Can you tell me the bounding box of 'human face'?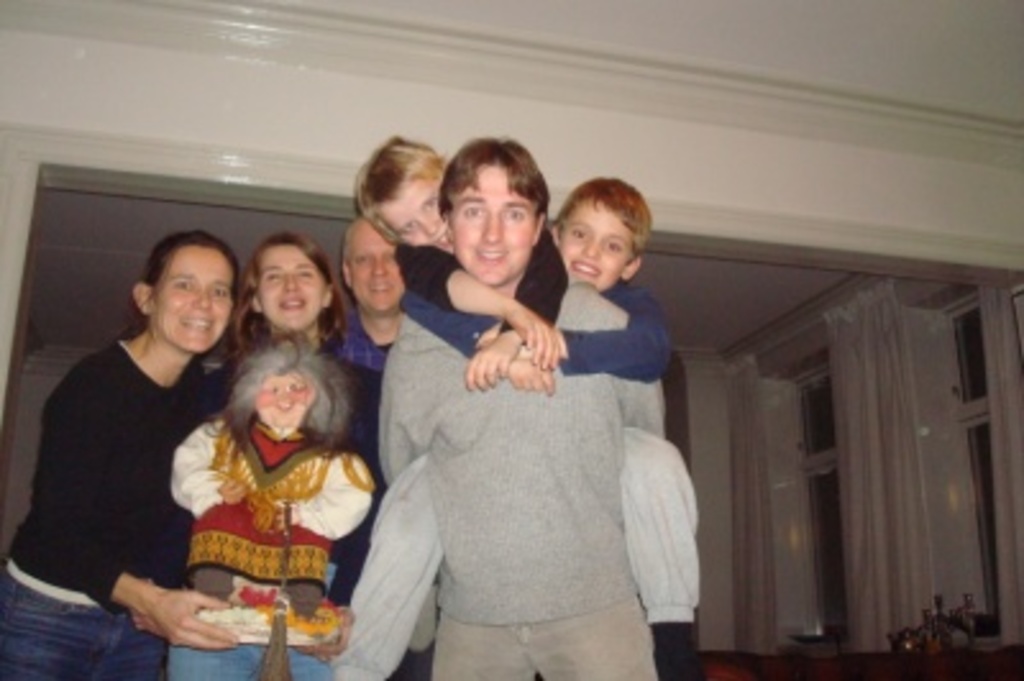
region(346, 223, 412, 310).
